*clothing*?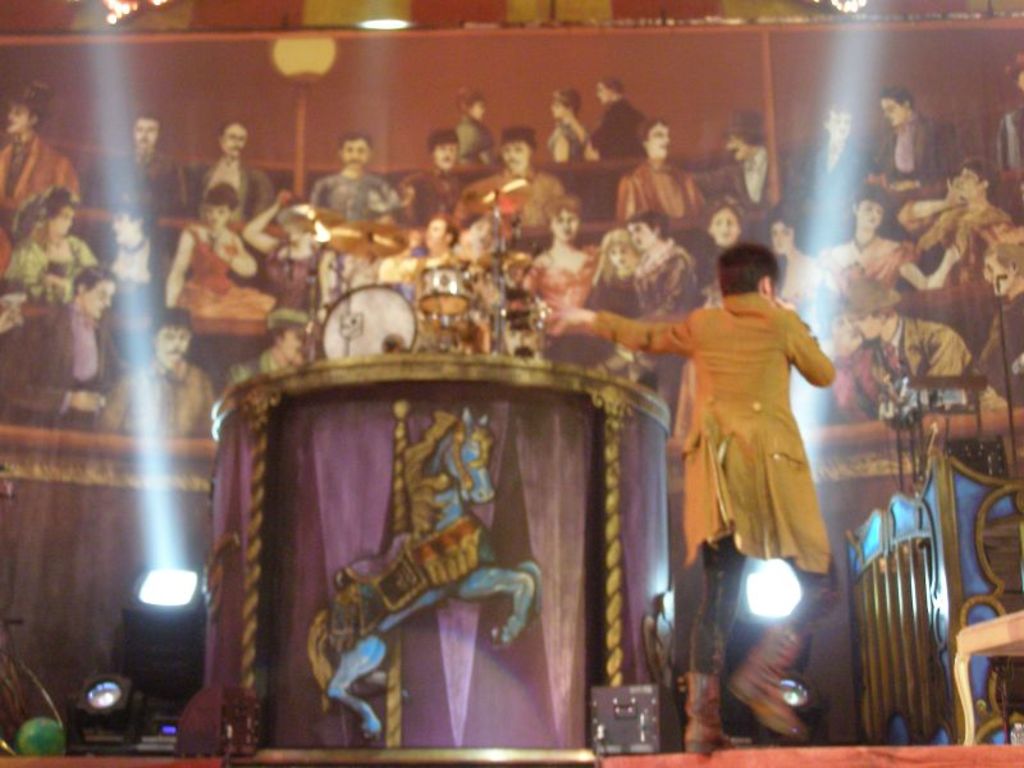
crop(864, 116, 955, 193)
